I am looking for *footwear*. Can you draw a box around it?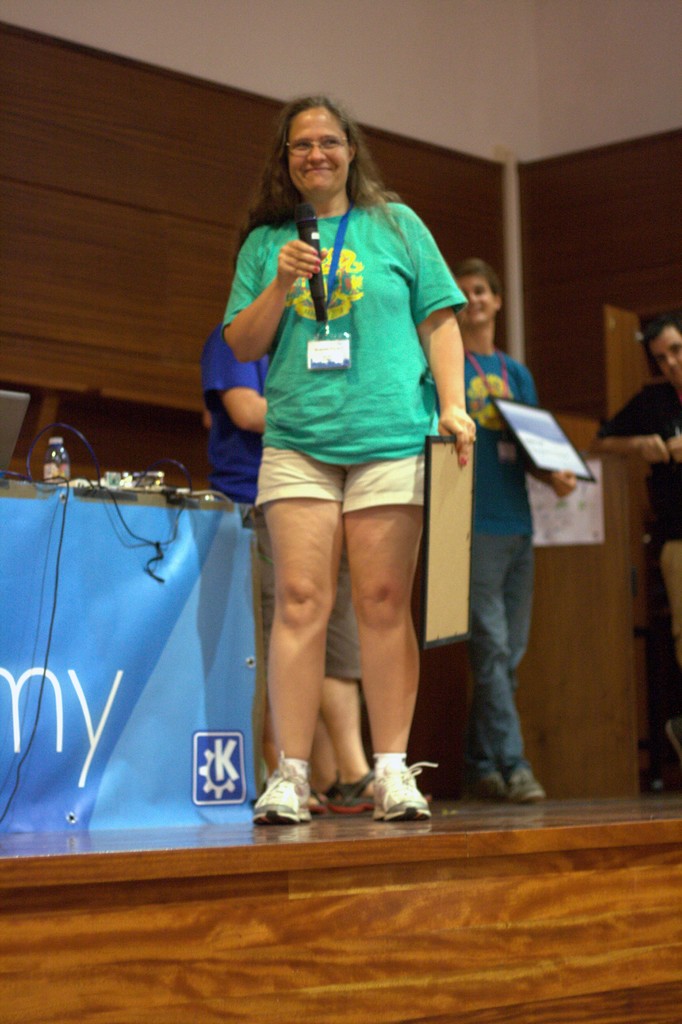
Sure, the bounding box is crop(329, 776, 438, 817).
